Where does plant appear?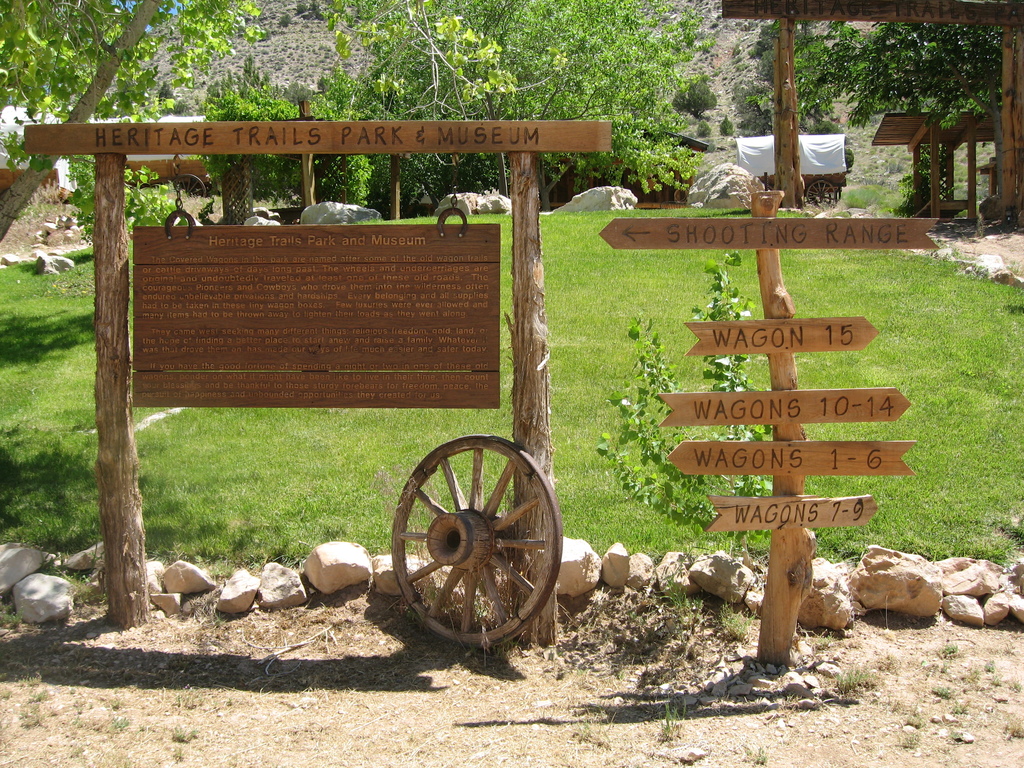
Appears at (x1=953, y1=698, x2=968, y2=716).
